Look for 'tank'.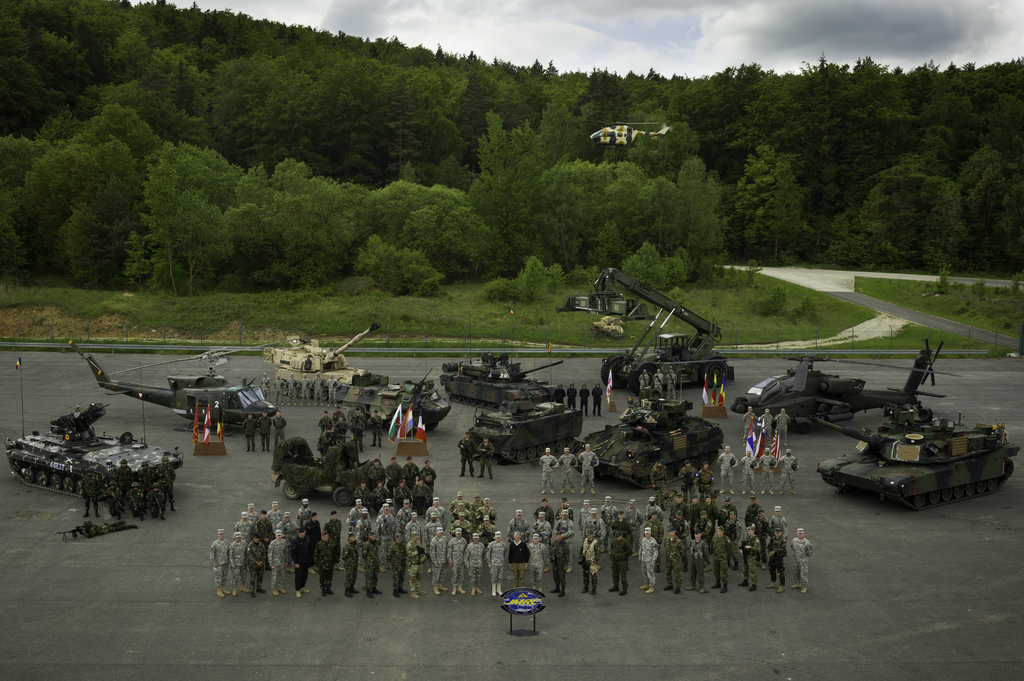
Found: left=570, top=398, right=721, bottom=490.
